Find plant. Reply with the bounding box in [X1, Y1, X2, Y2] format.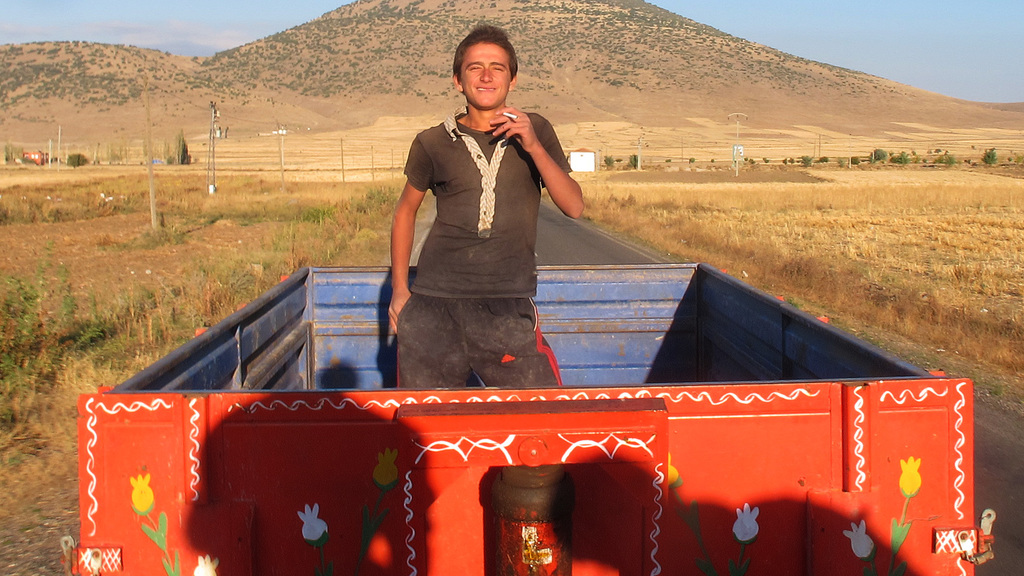
[847, 152, 861, 168].
